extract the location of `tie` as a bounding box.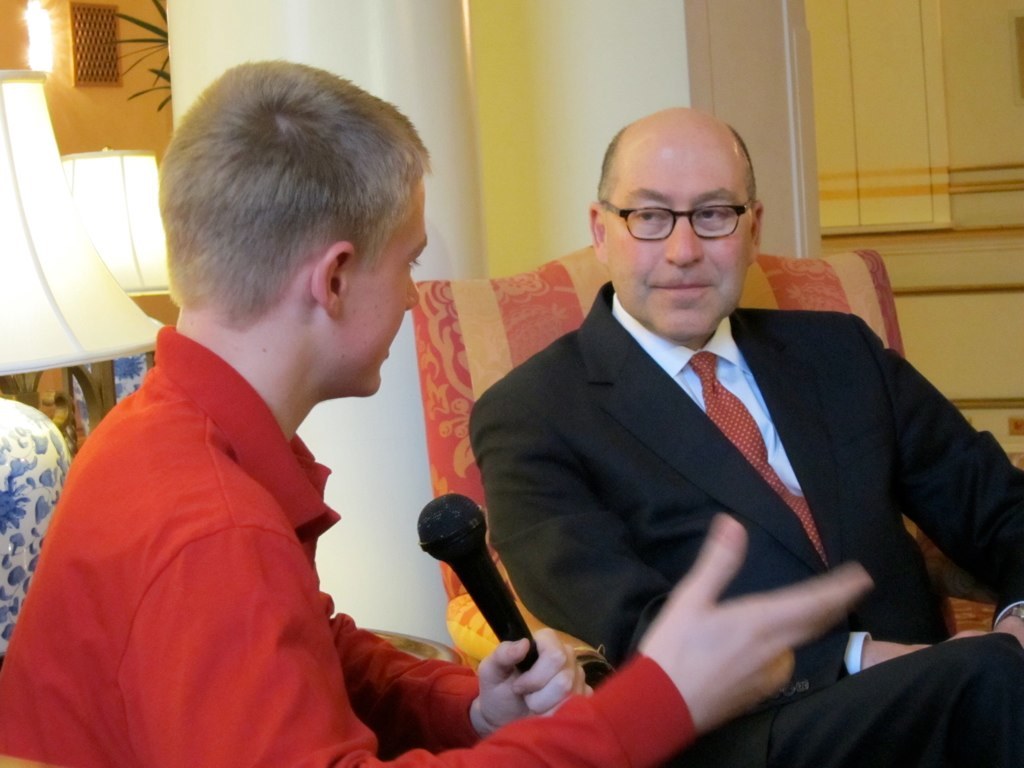
(688, 351, 822, 560).
